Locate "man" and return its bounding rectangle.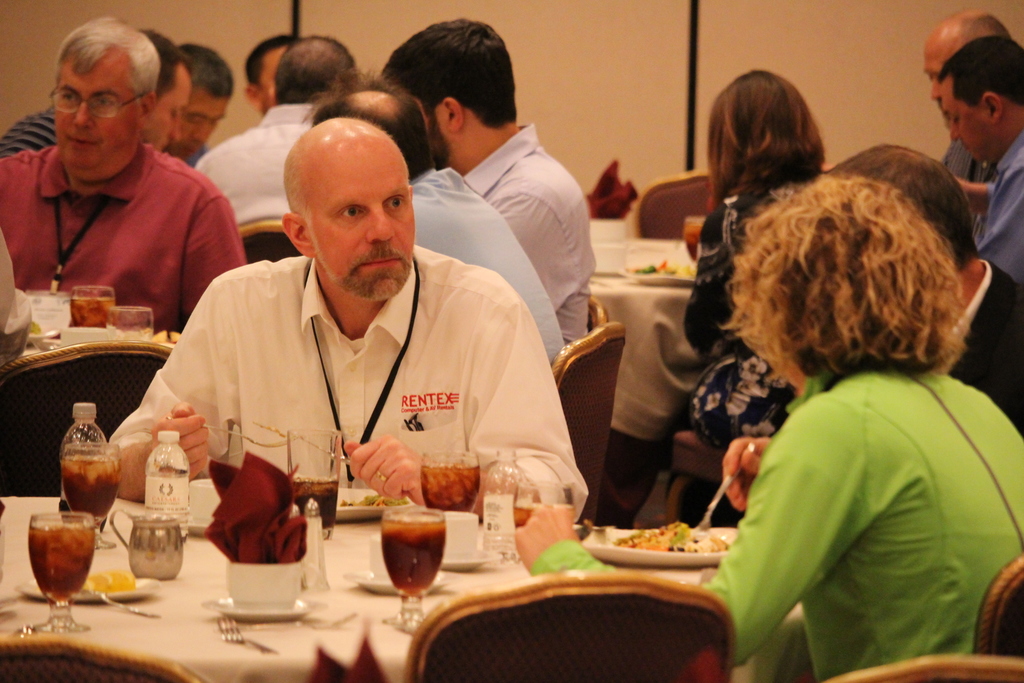
824,133,1023,441.
